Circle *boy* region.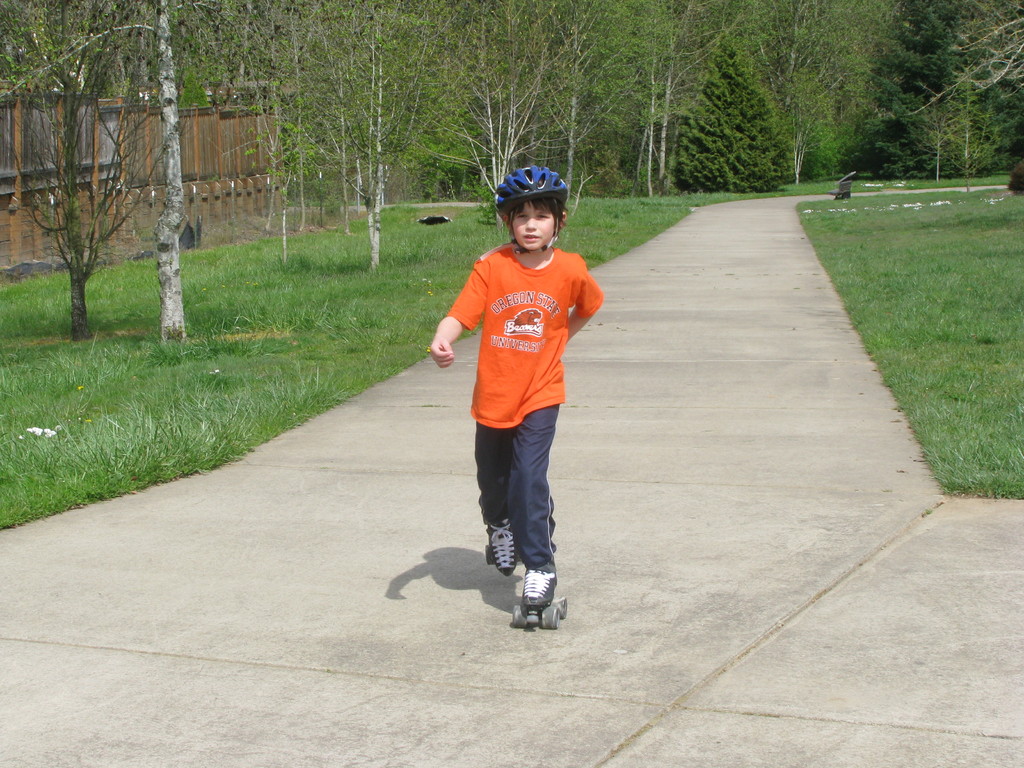
Region: region(423, 162, 607, 615).
